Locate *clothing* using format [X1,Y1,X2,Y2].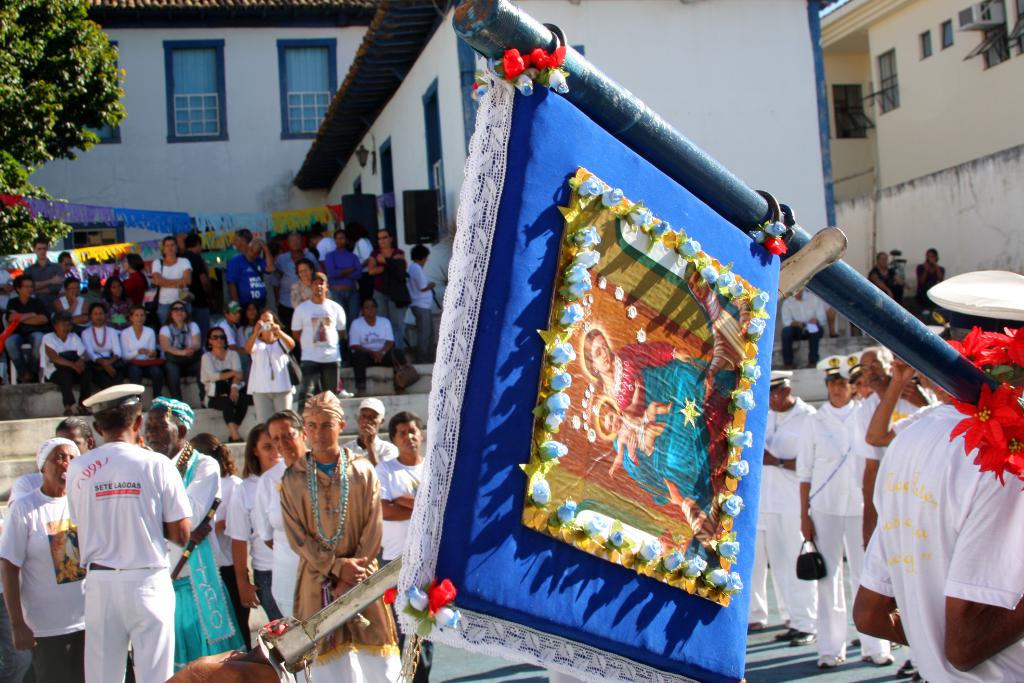
[278,253,291,300].
